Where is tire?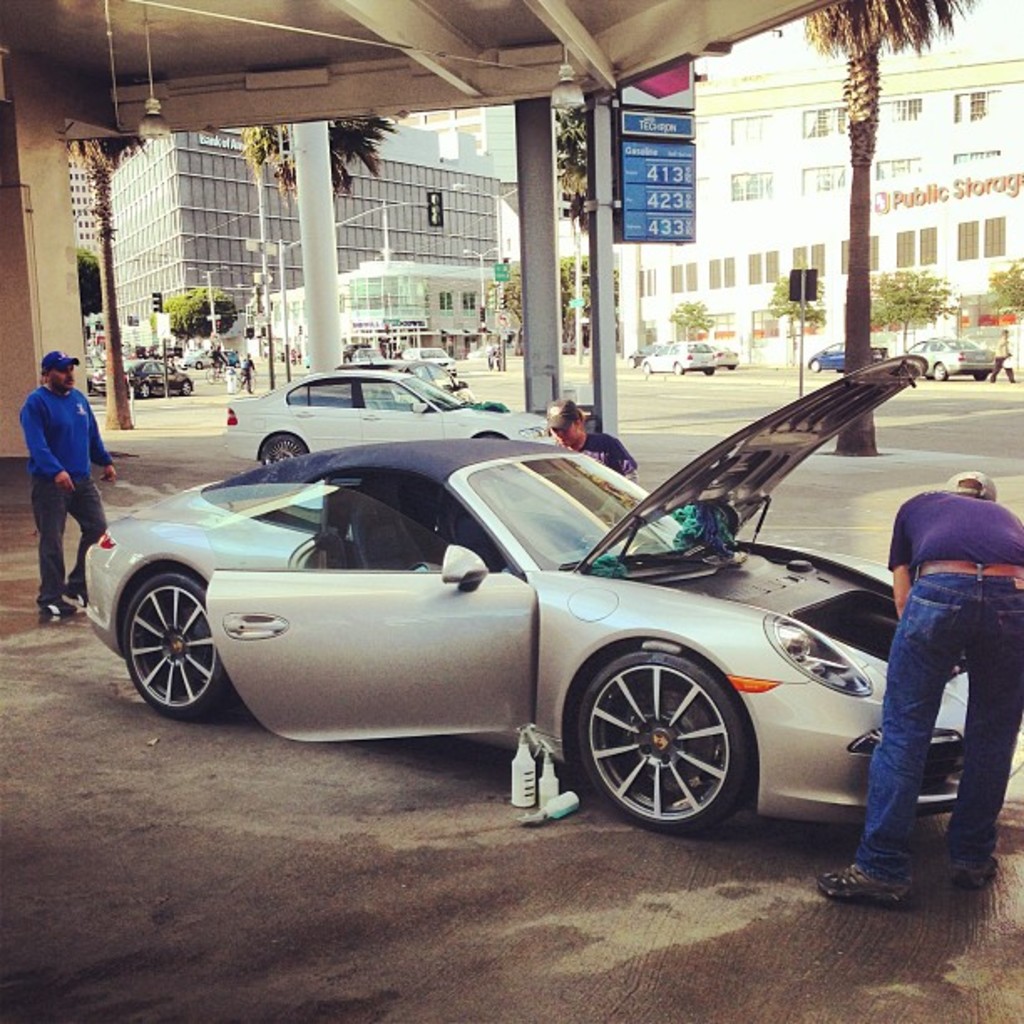
808/356/823/370.
